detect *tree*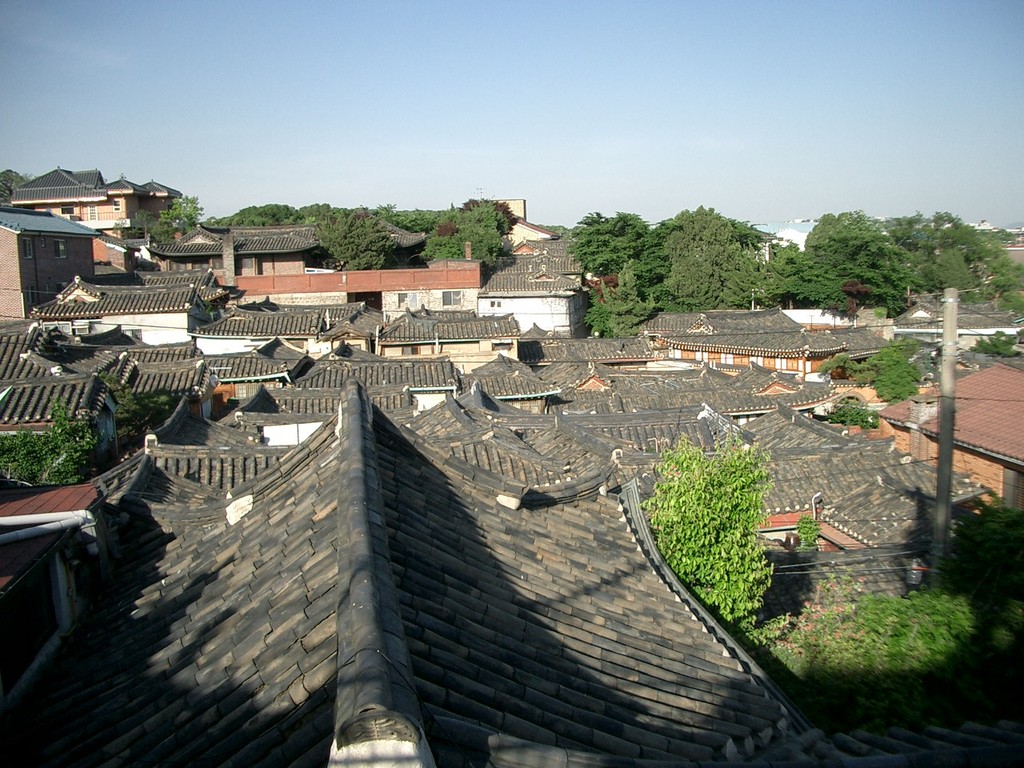
(left=590, top=262, right=658, bottom=341)
